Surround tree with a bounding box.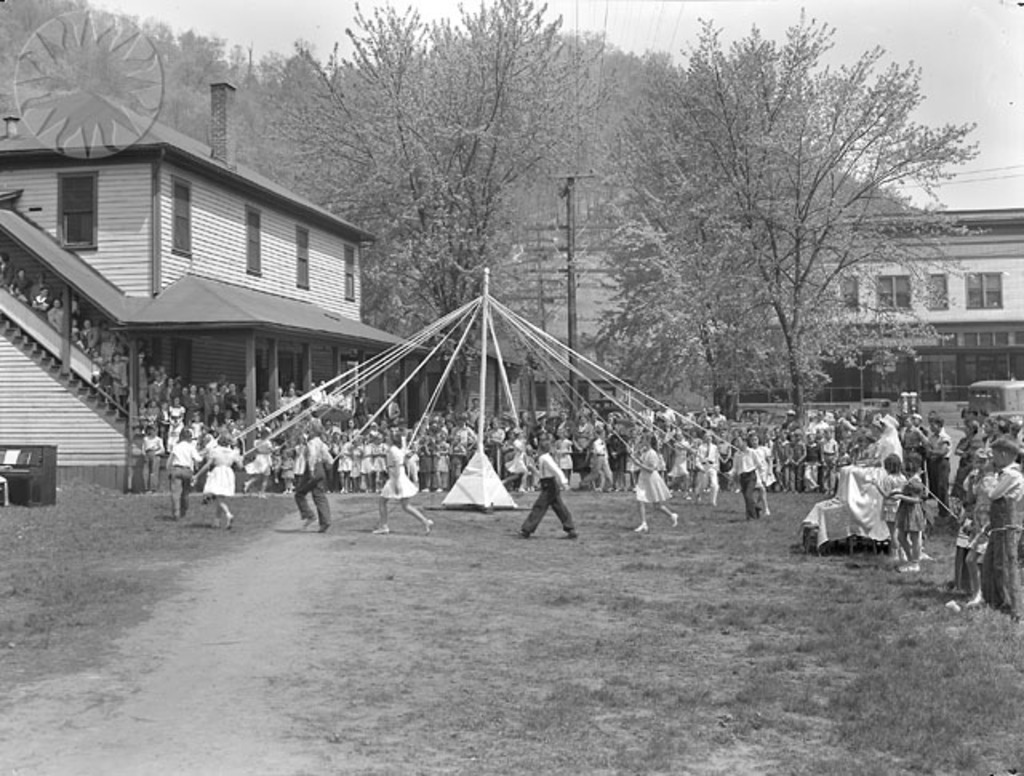
146 18 286 160.
